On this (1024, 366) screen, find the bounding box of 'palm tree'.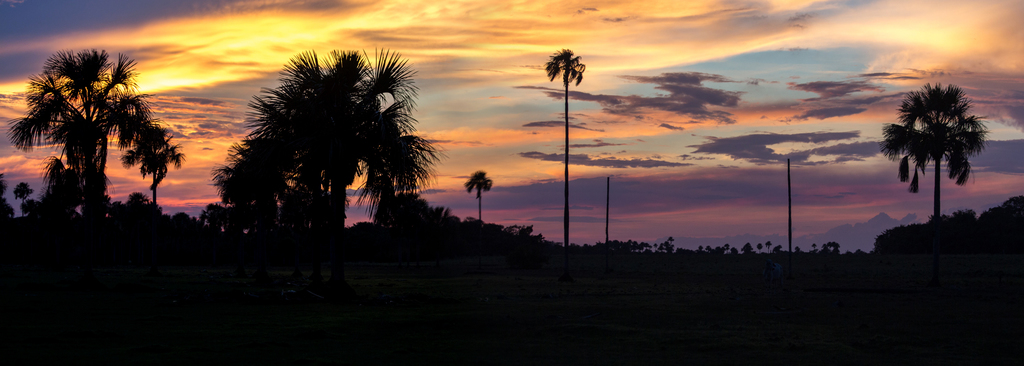
Bounding box: bbox(134, 101, 178, 208).
